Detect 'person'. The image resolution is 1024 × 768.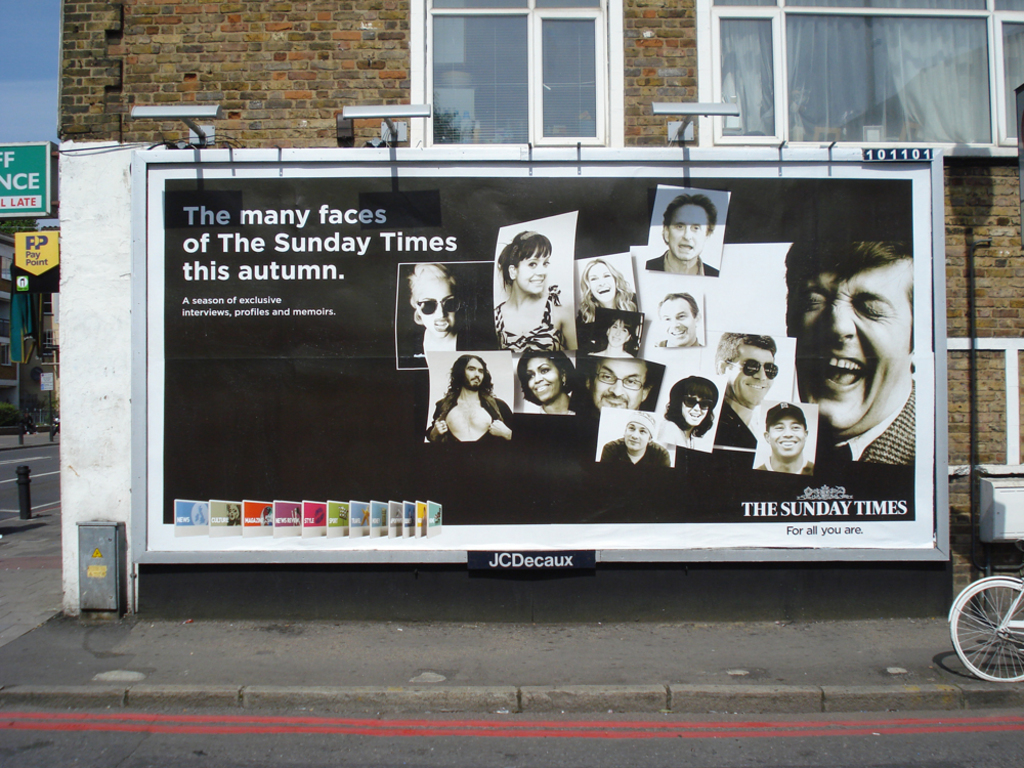
{"x1": 599, "y1": 415, "x2": 667, "y2": 468}.
